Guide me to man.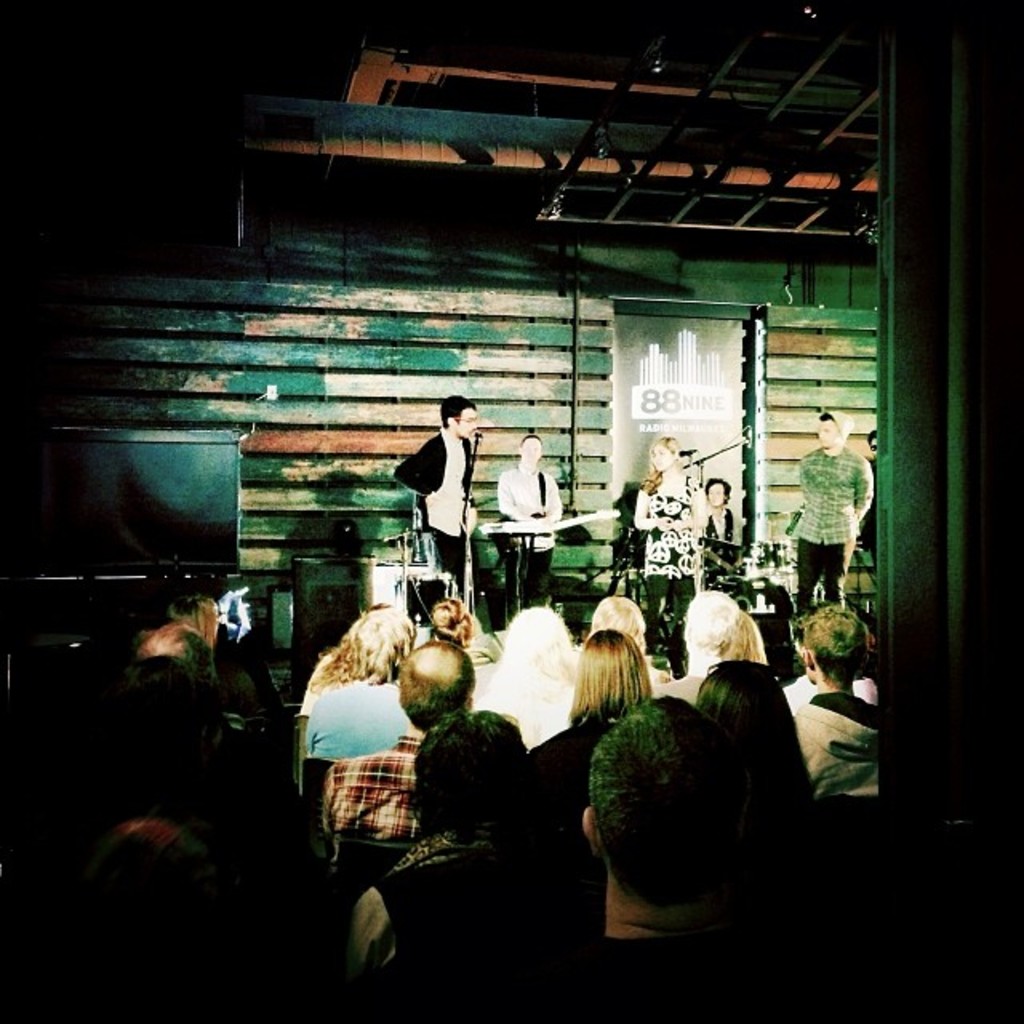
Guidance: region(797, 406, 872, 616).
